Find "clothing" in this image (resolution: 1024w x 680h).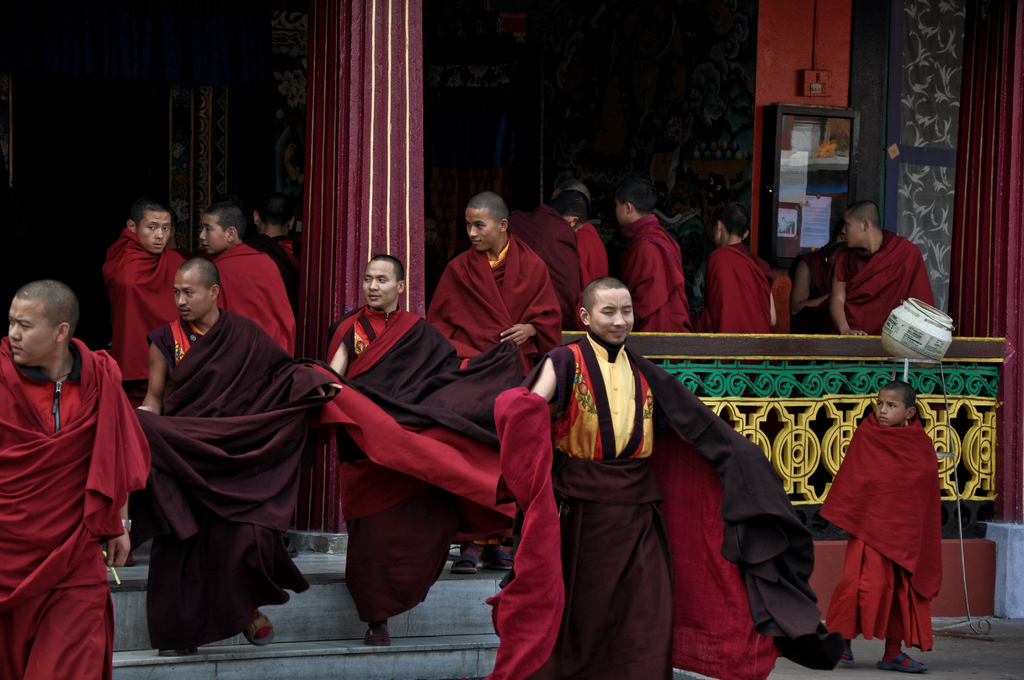
<region>633, 225, 688, 335</region>.
